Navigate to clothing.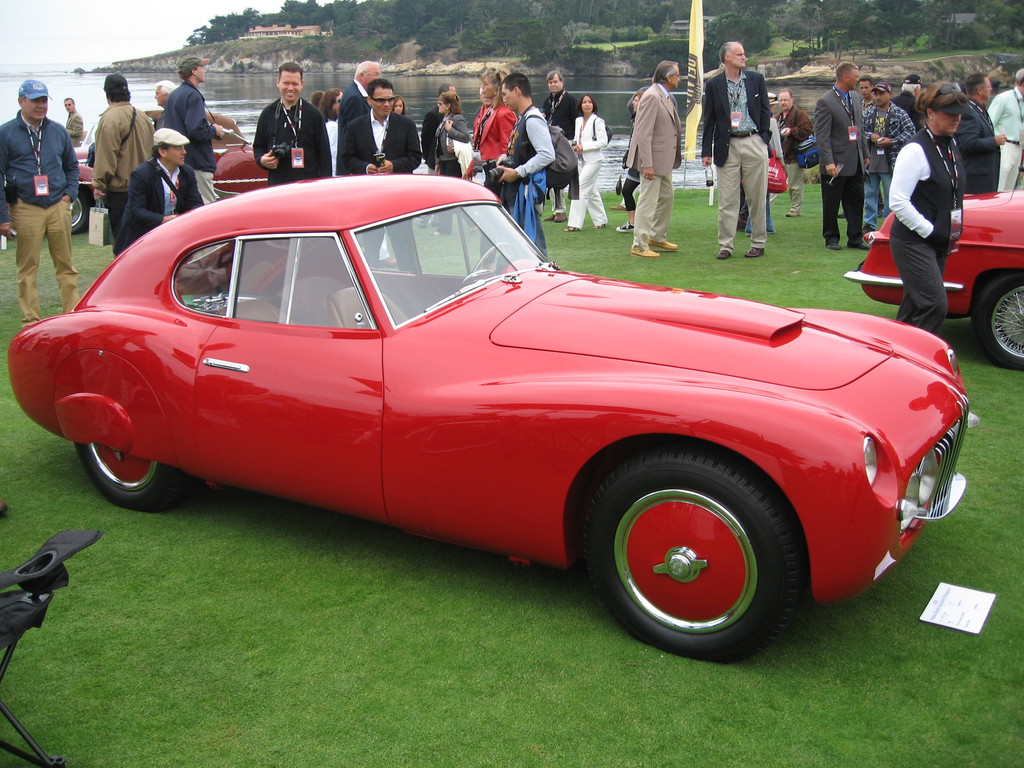
Navigation target: 618/92/646/213.
